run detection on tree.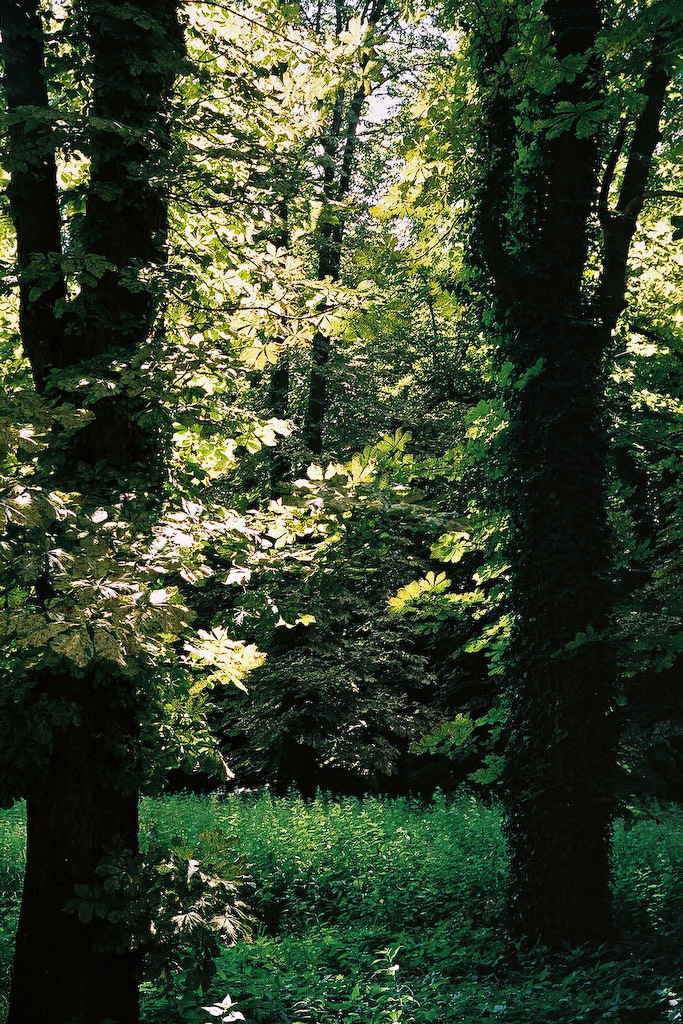
Result: 0/0/382/1023.
